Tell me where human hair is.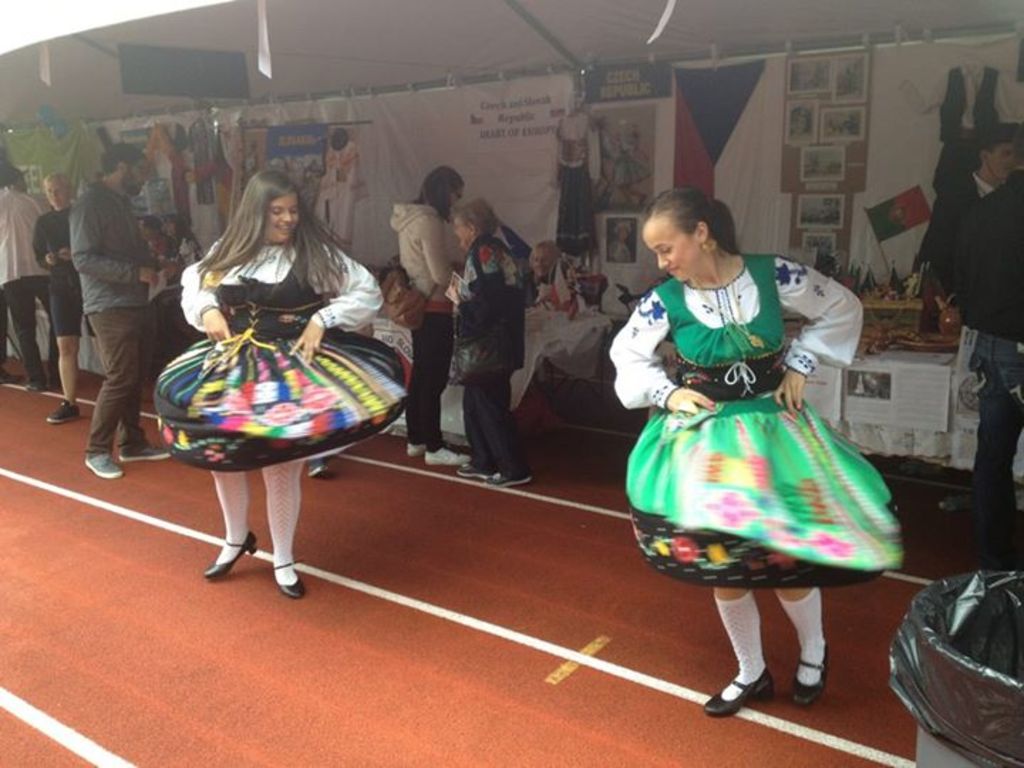
human hair is at 526:235:563:274.
